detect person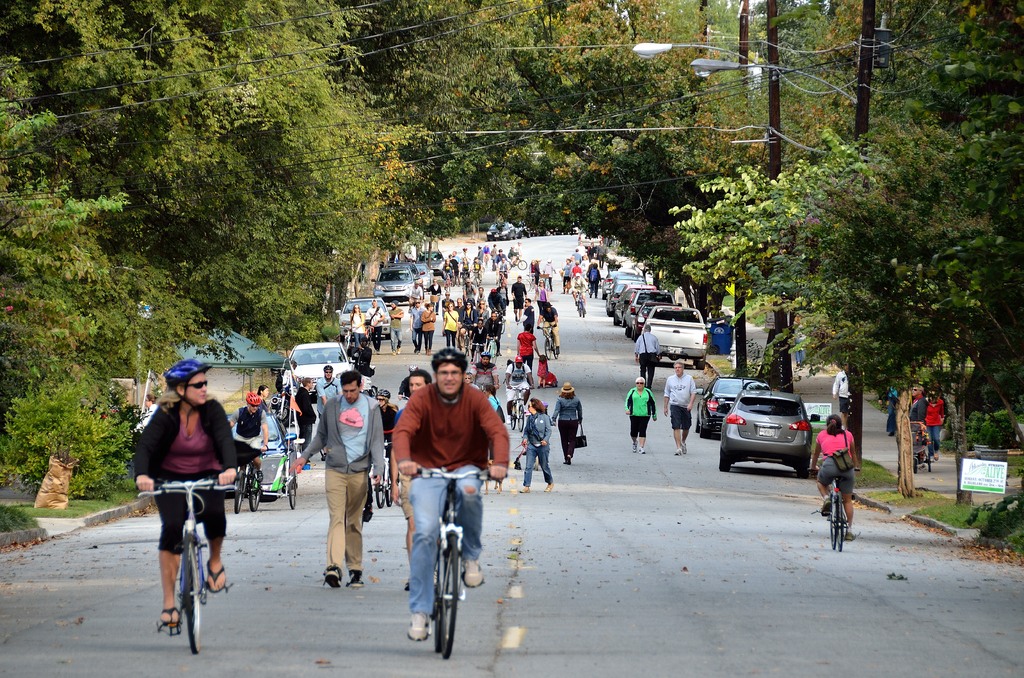
(506,243,518,263)
